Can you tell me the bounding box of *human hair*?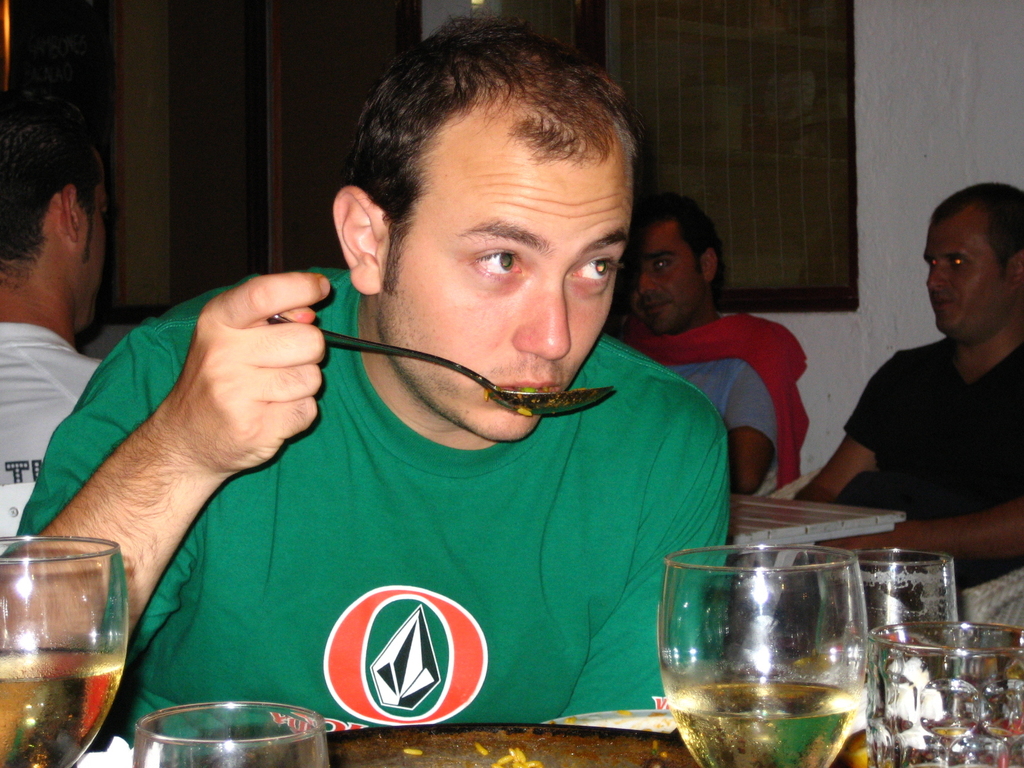
330 12 637 346.
